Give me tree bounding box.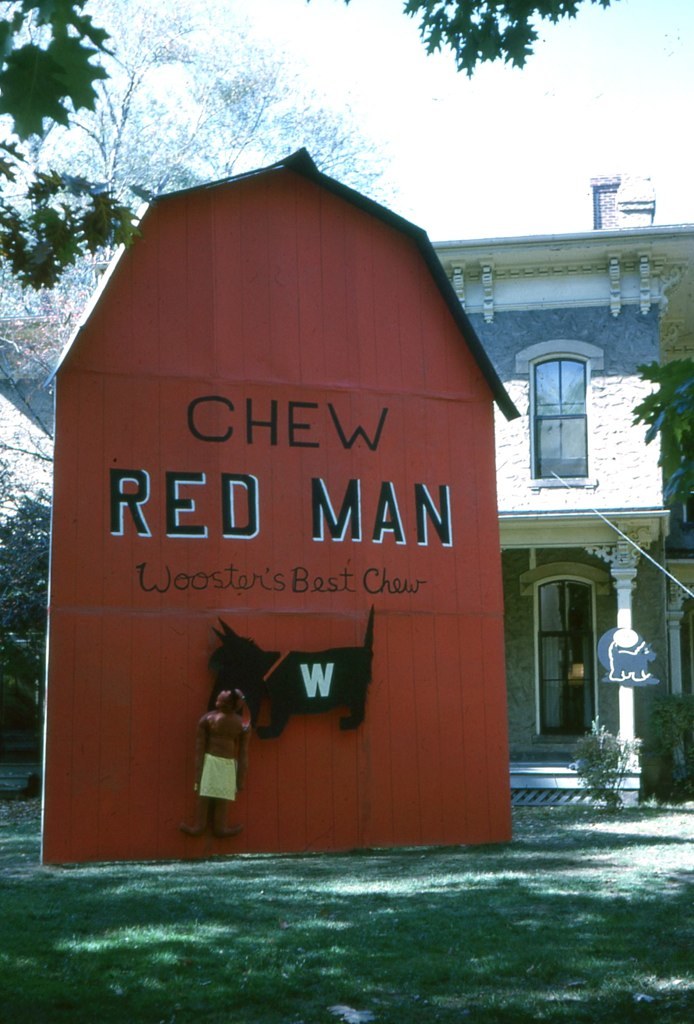
0 0 612 298.
